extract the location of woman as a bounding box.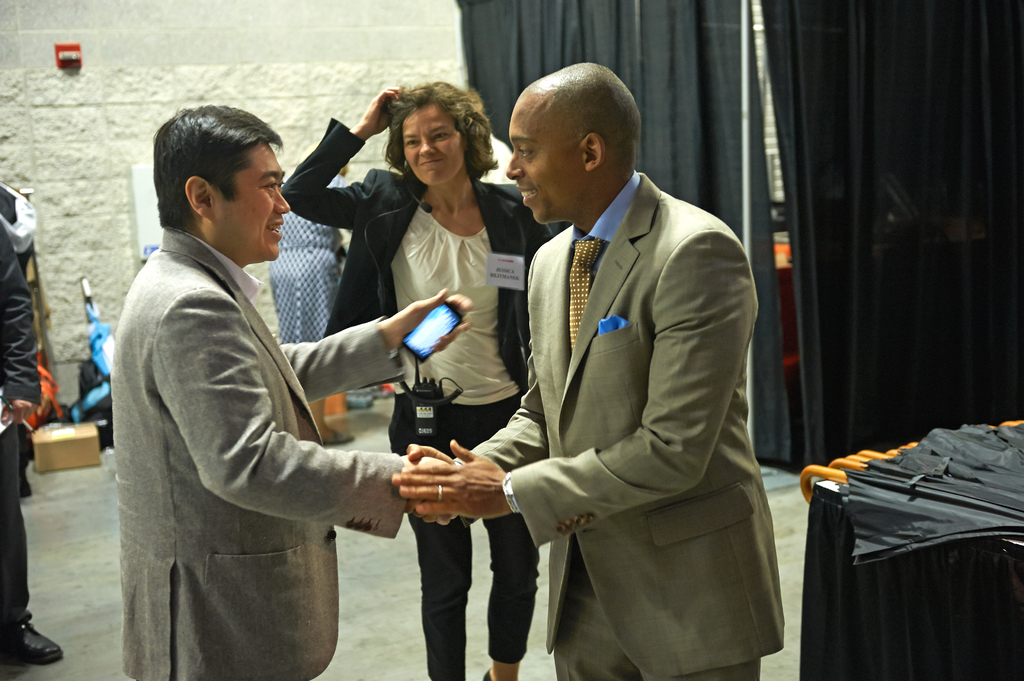
box(266, 164, 357, 445).
